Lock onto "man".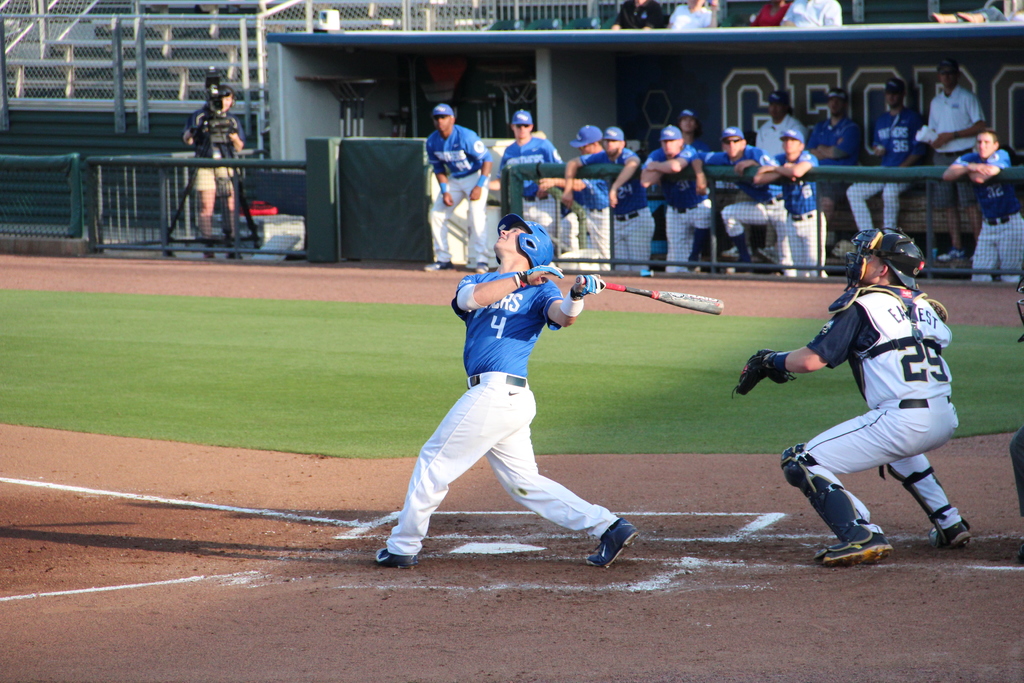
Locked: x1=419 y1=99 x2=496 y2=278.
